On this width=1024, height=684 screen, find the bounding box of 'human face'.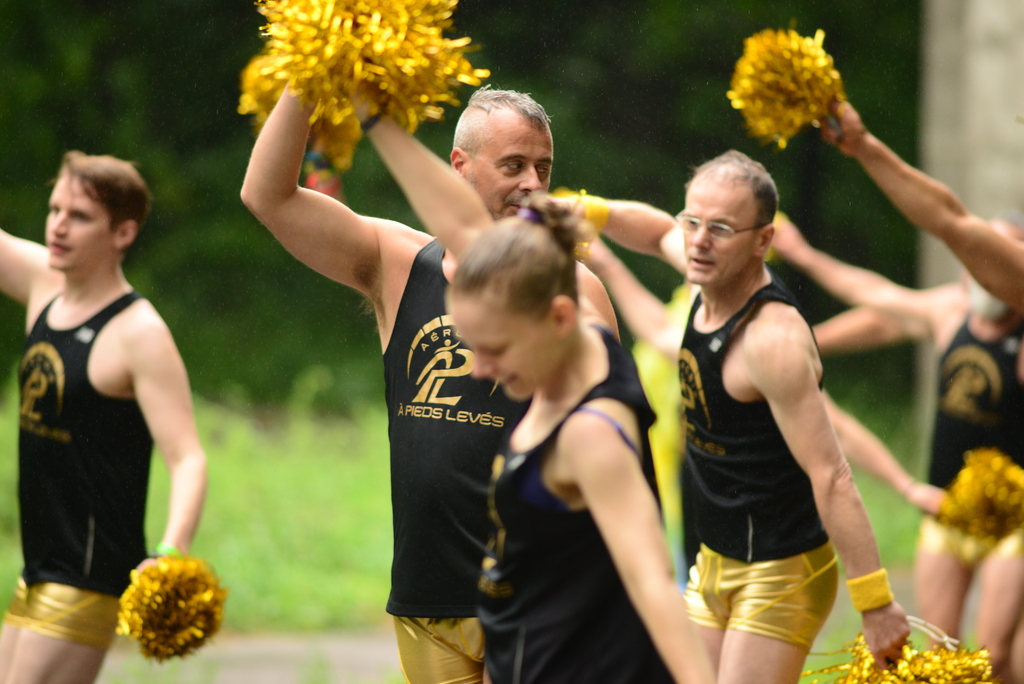
Bounding box: x1=465 y1=128 x2=557 y2=220.
